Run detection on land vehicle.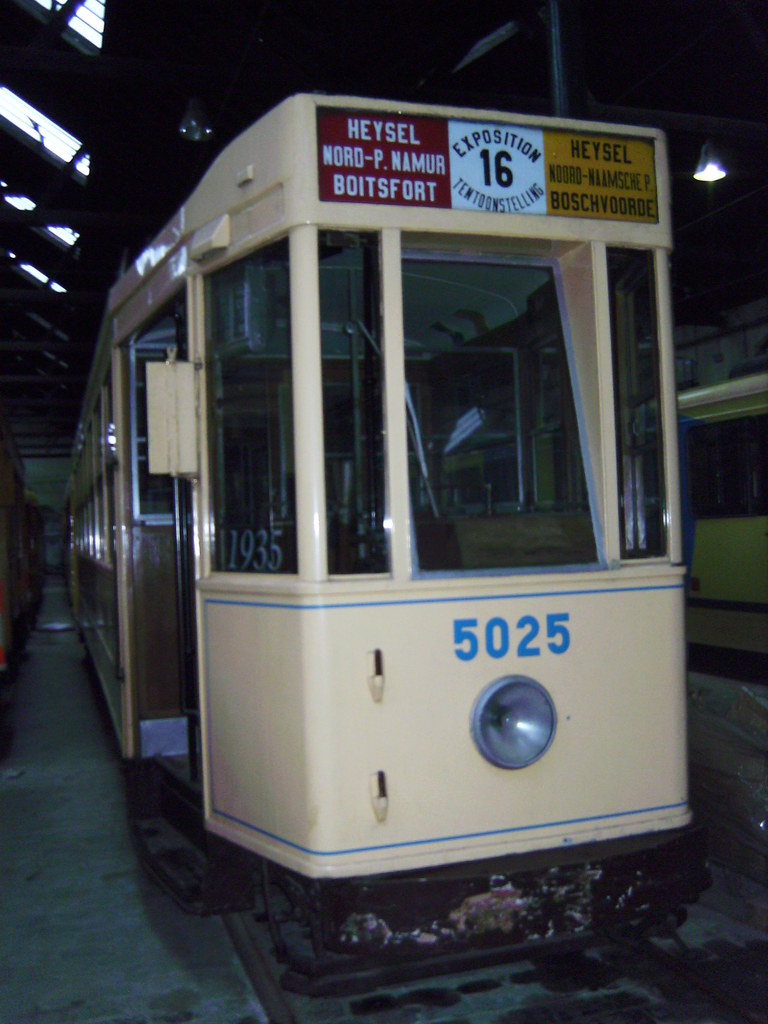
Result: <region>60, 92, 700, 998</region>.
